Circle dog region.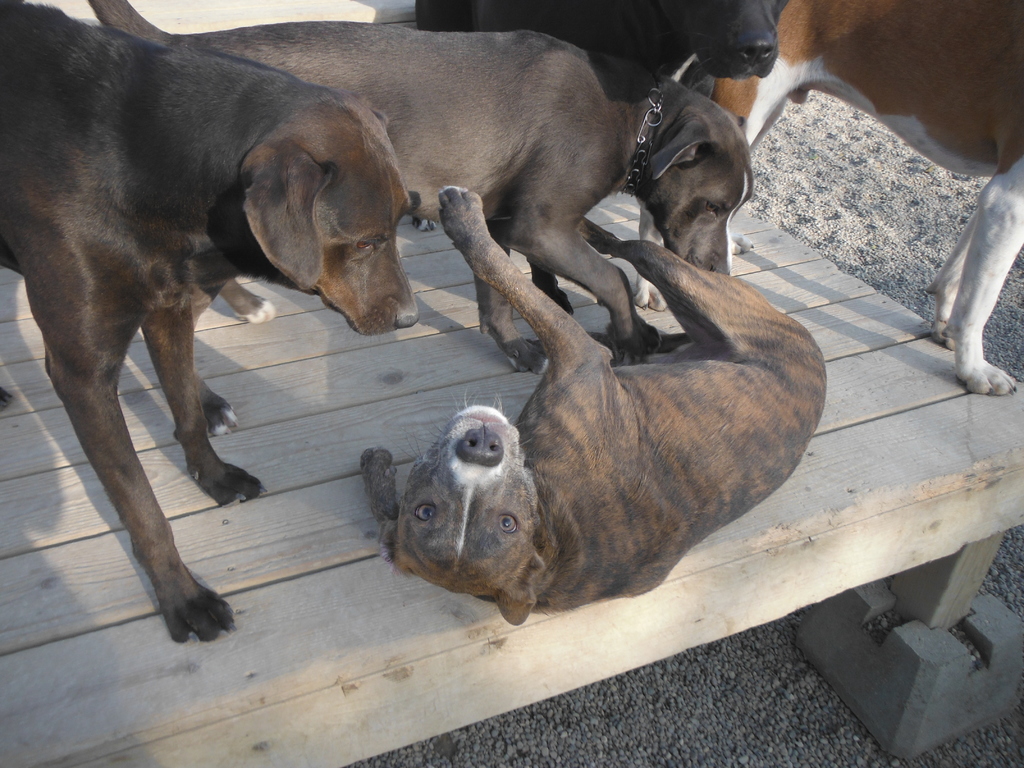
Region: 0 0 419 648.
